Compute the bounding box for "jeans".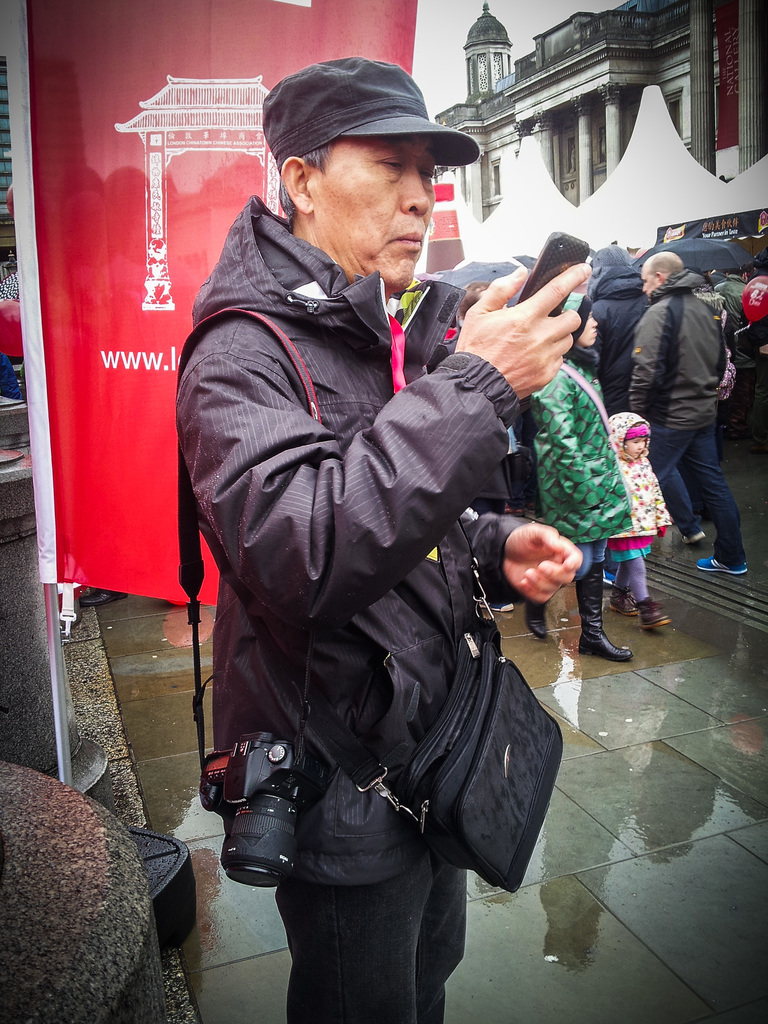
x1=650 y1=415 x2=755 y2=567.
